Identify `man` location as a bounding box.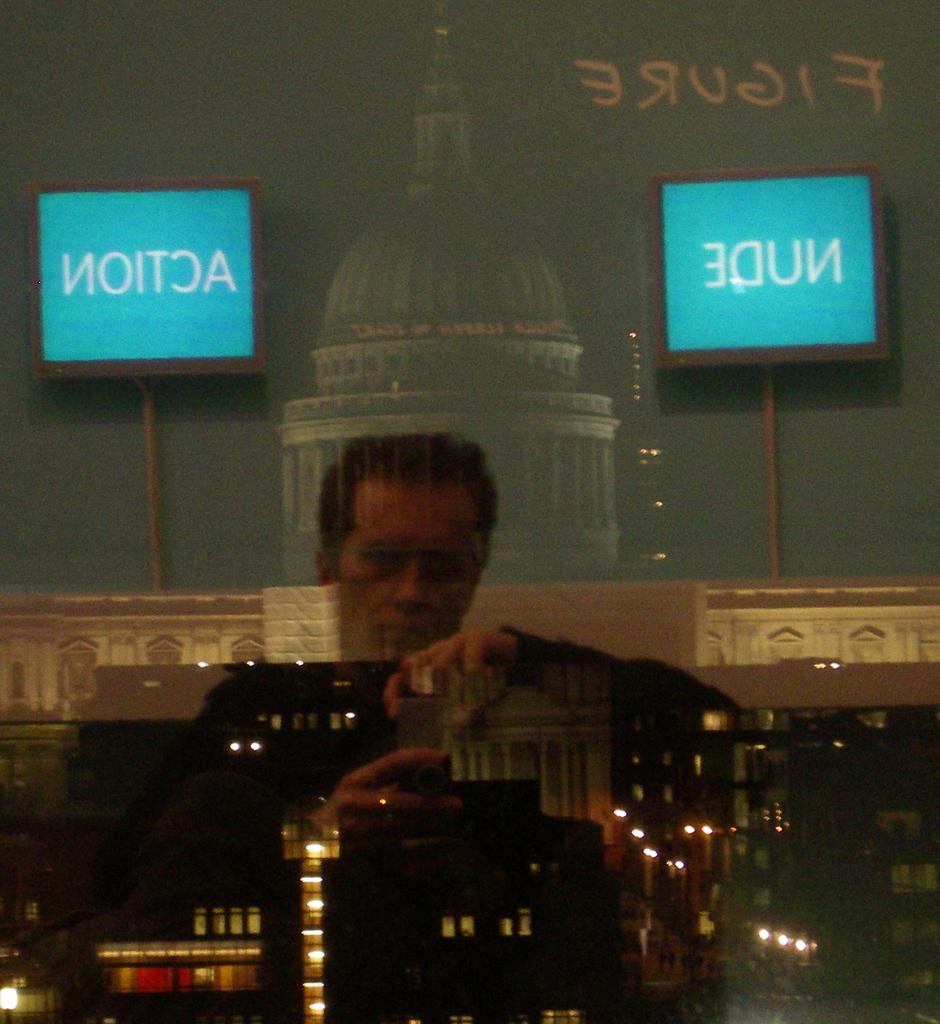
rect(120, 438, 766, 1023).
